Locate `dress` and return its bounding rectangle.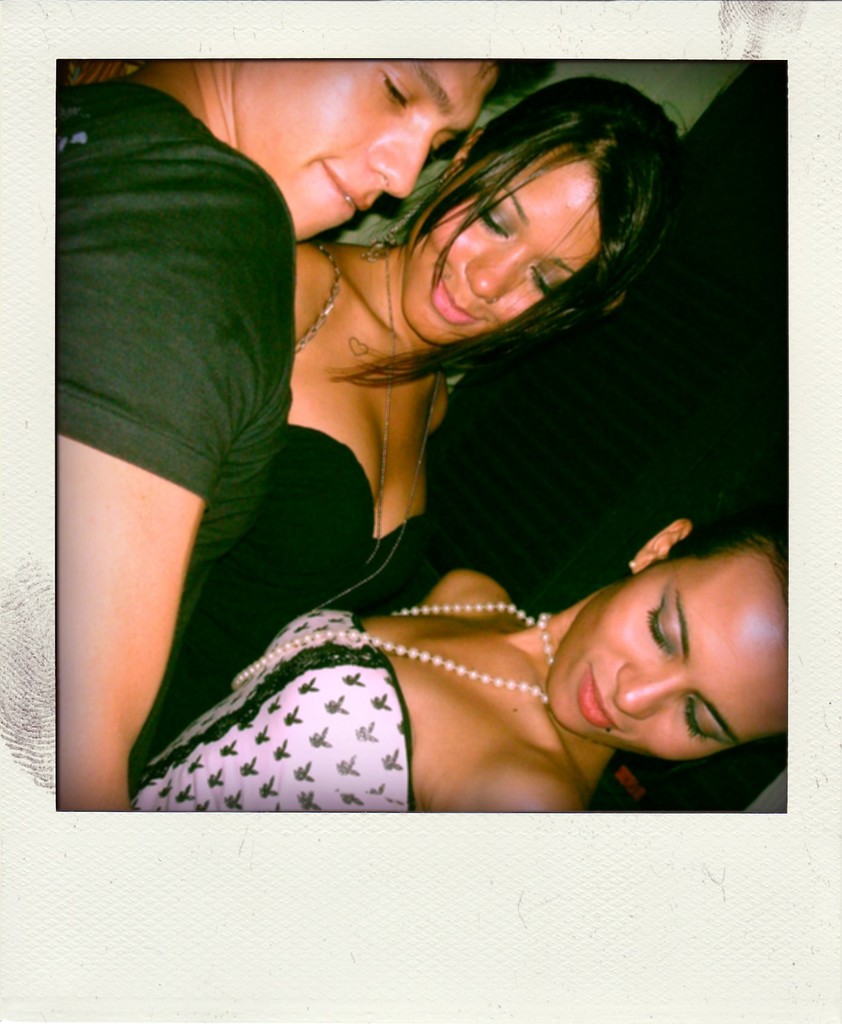
Rect(137, 420, 452, 756).
